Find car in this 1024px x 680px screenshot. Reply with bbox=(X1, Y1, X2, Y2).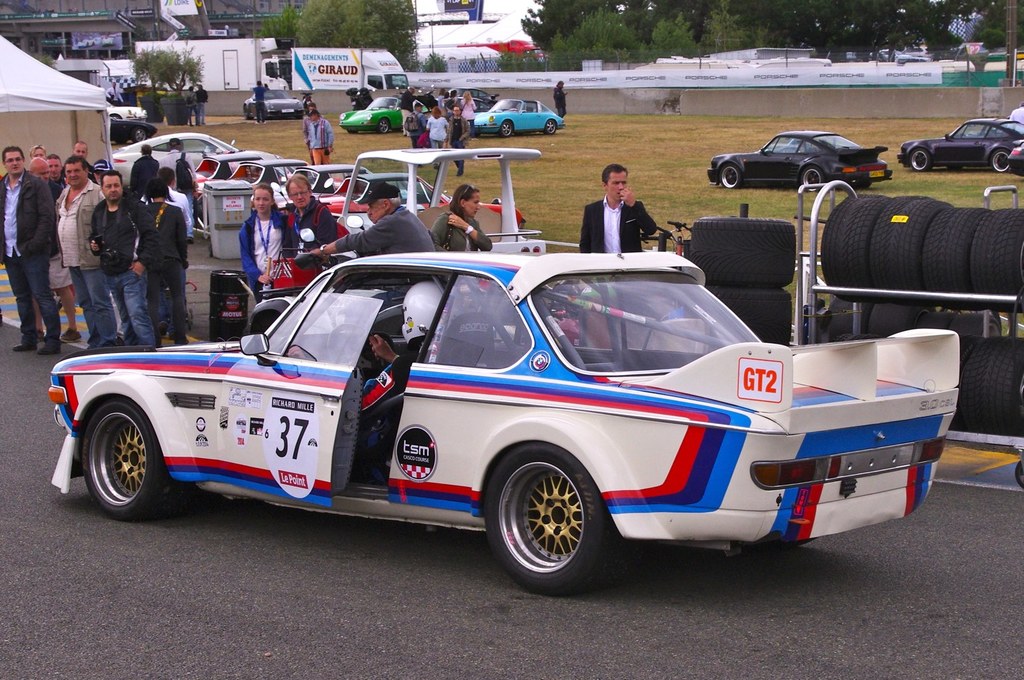
bbox=(1005, 138, 1023, 177).
